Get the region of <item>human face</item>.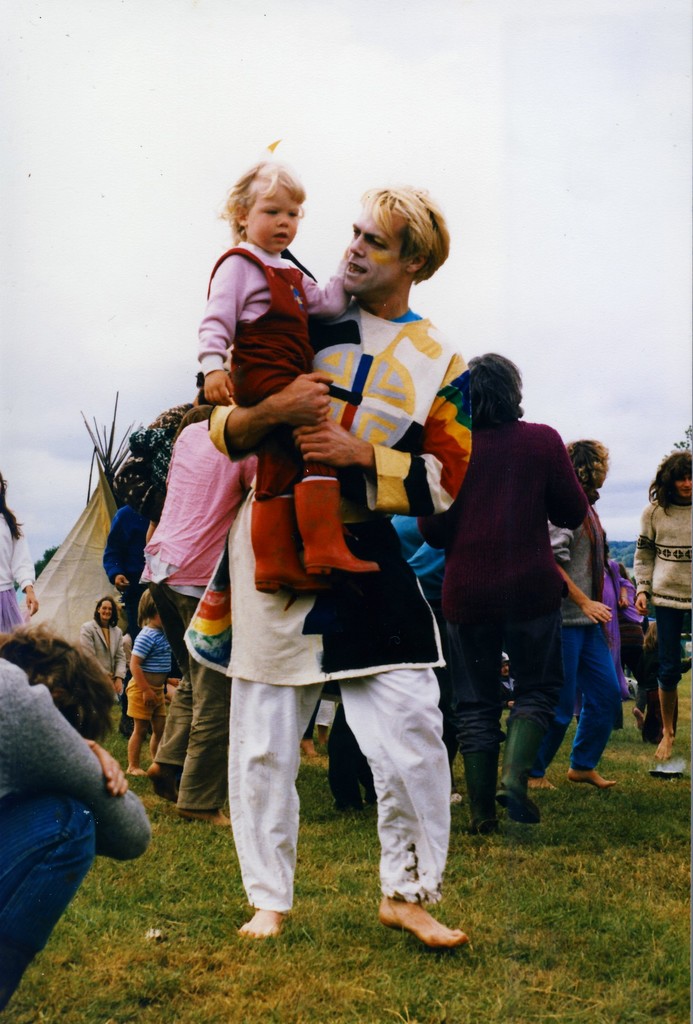
crop(251, 181, 295, 252).
